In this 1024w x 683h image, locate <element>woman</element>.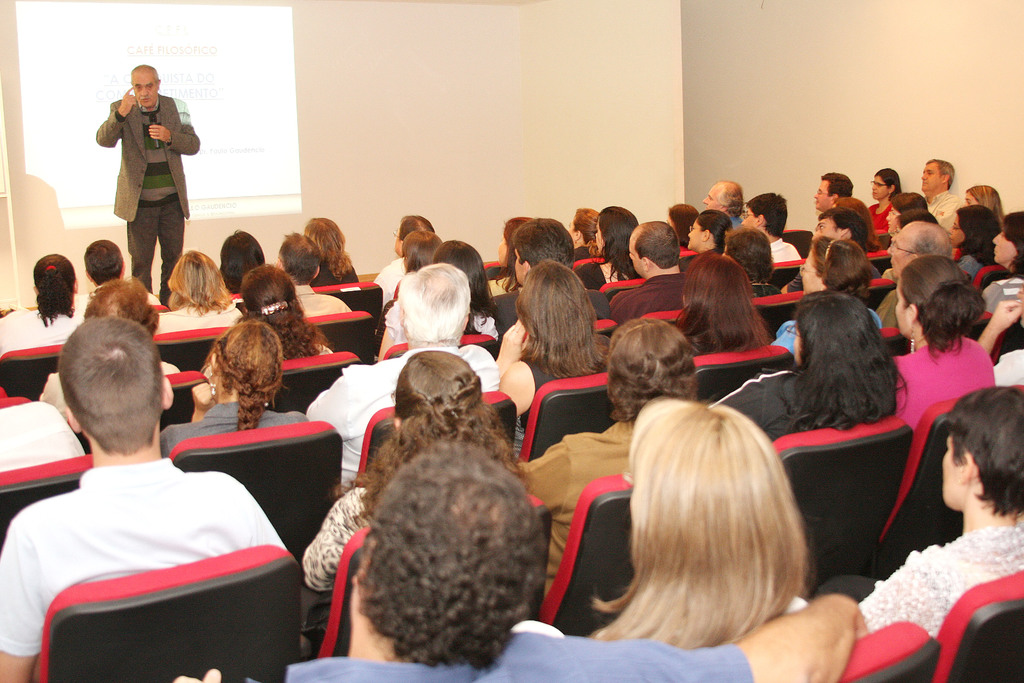
Bounding box: (left=975, top=212, right=1023, bottom=318).
